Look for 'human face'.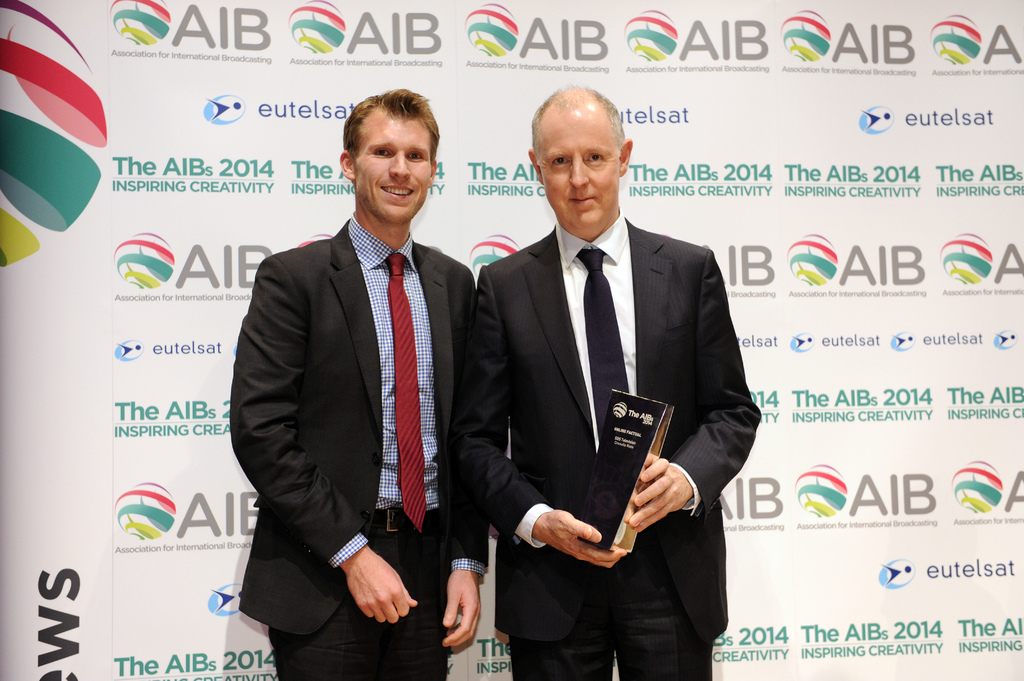
Found: l=531, t=98, r=615, b=236.
